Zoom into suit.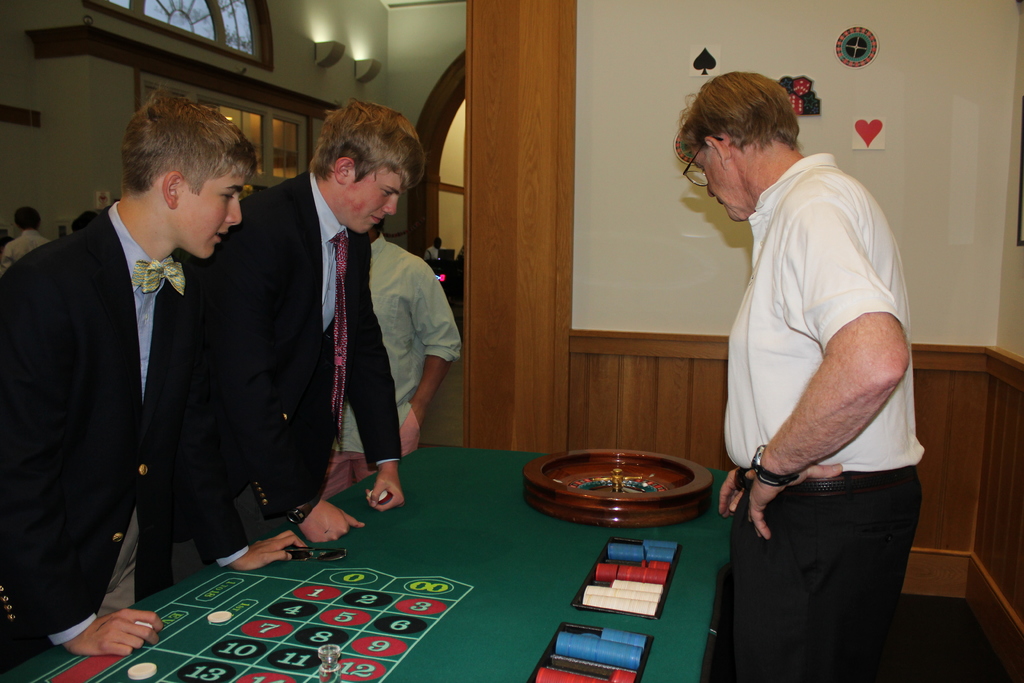
Zoom target: box=[157, 173, 399, 573].
